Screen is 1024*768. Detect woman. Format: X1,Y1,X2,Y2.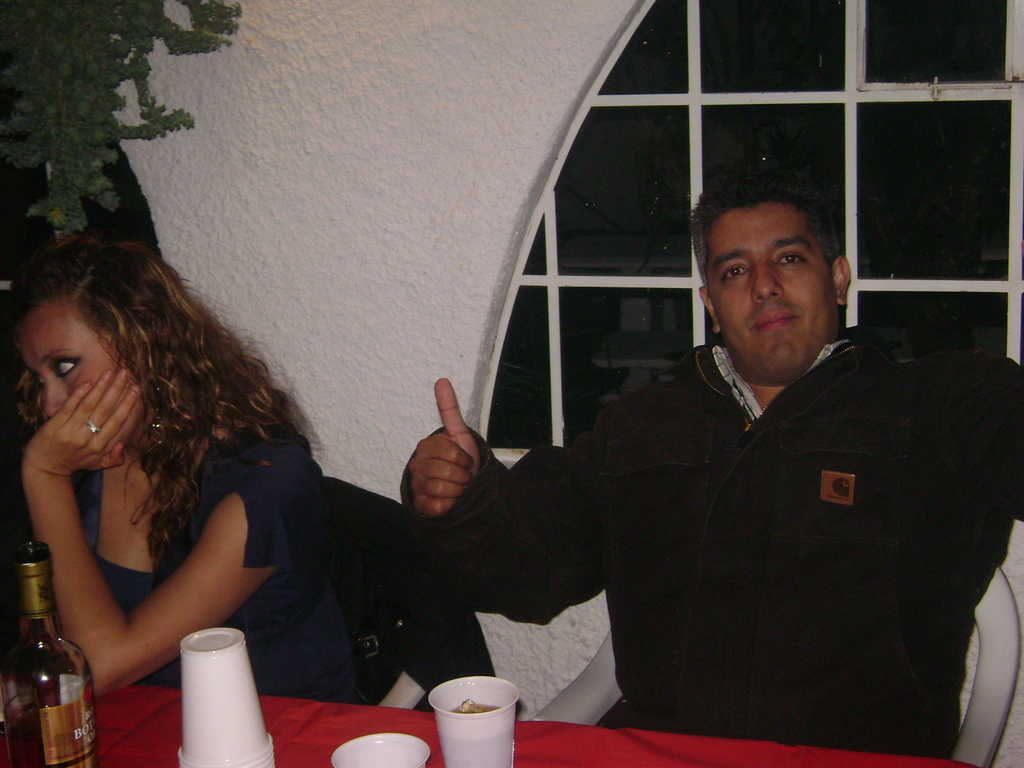
0,202,333,744.
